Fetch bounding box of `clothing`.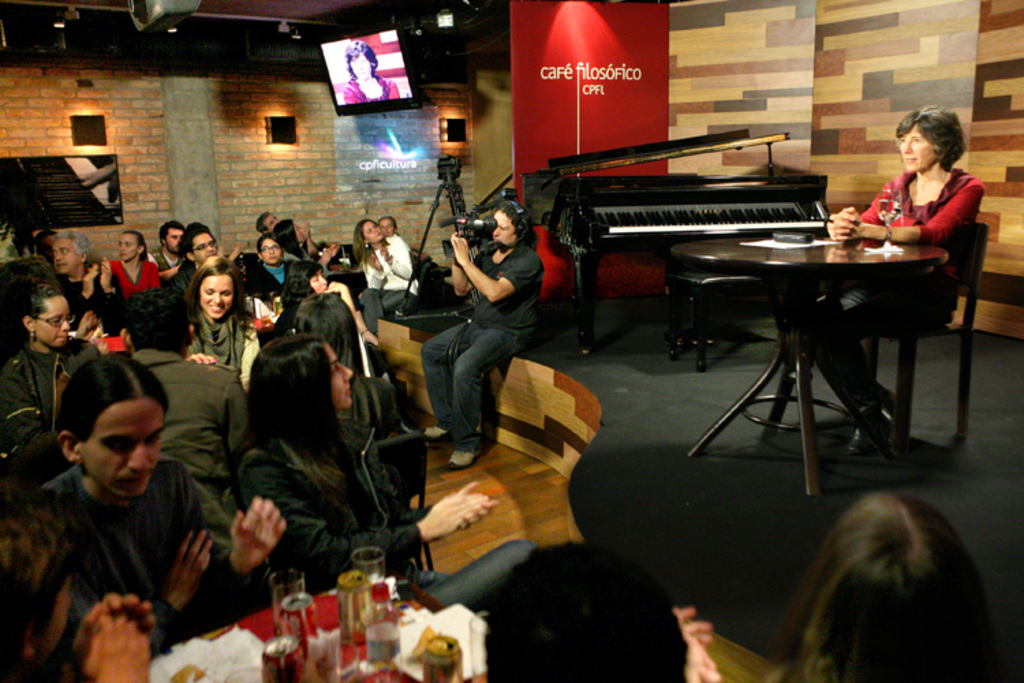
Bbox: 132:346:251:552.
